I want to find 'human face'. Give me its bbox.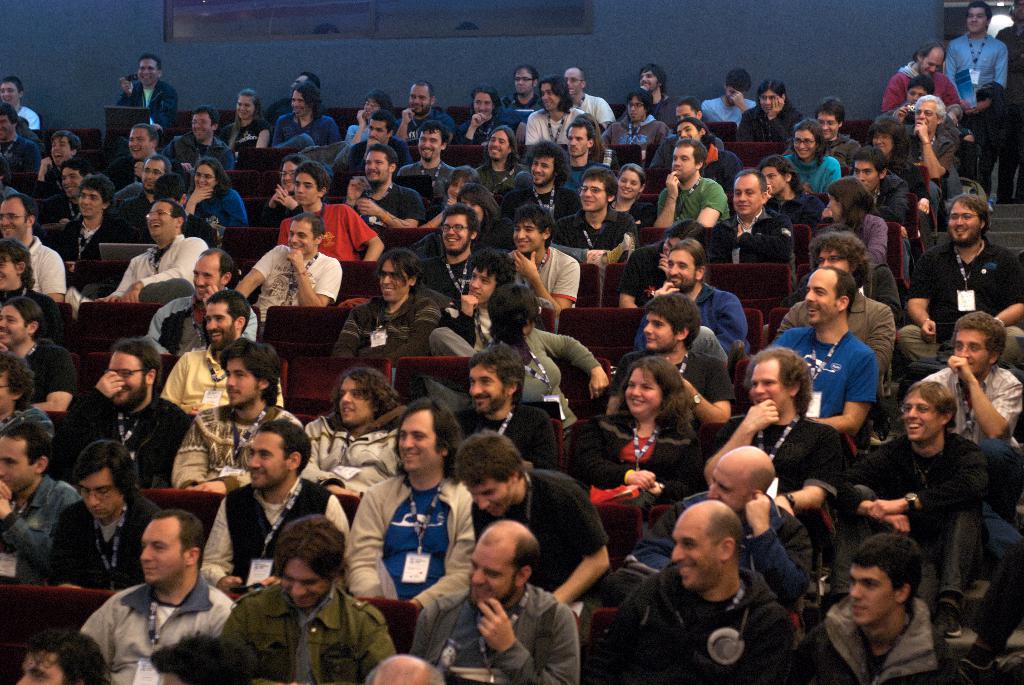
box=[0, 372, 10, 415].
